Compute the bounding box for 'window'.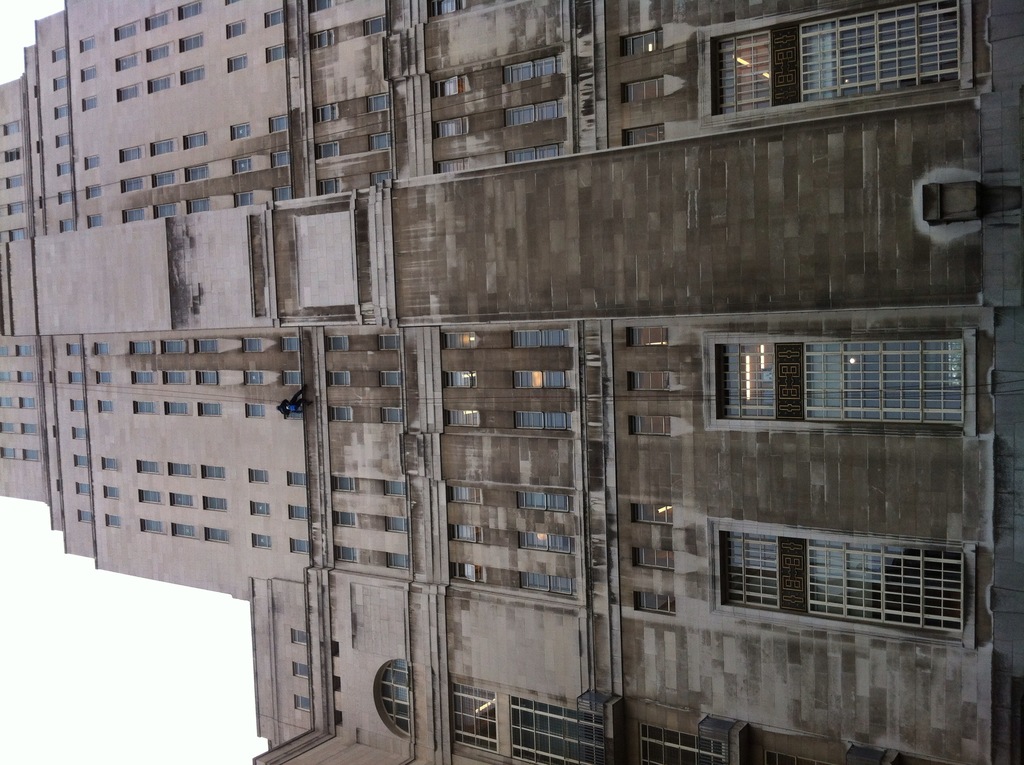
<box>151,140,176,154</box>.
